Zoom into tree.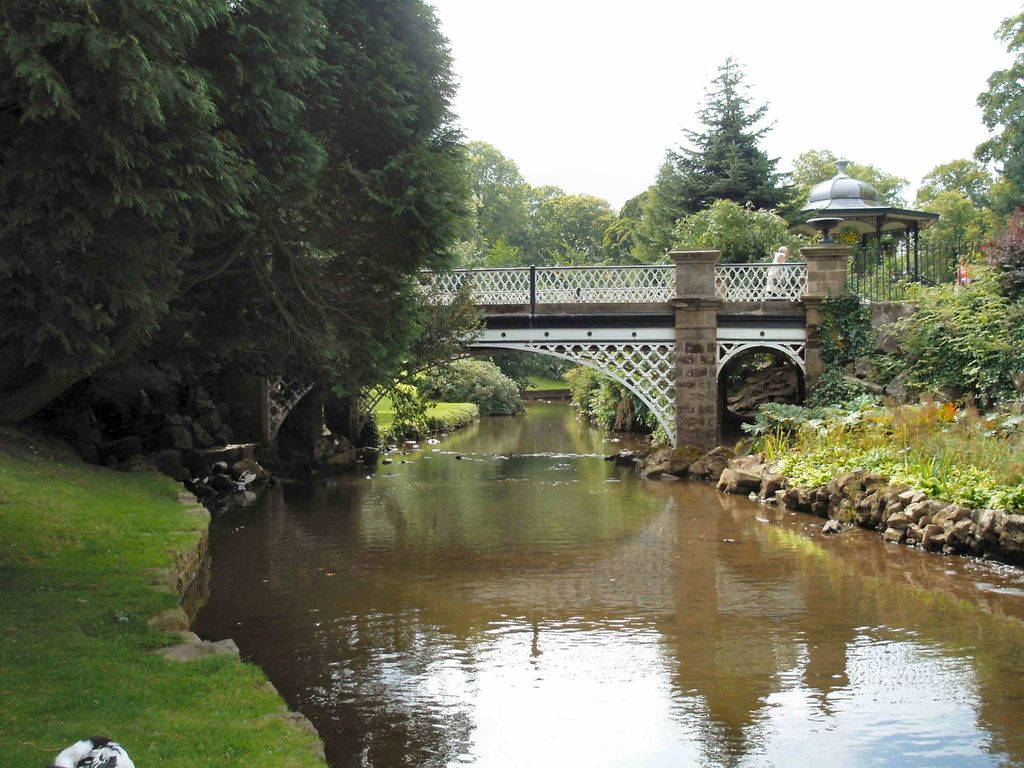
Zoom target: 911, 156, 996, 209.
